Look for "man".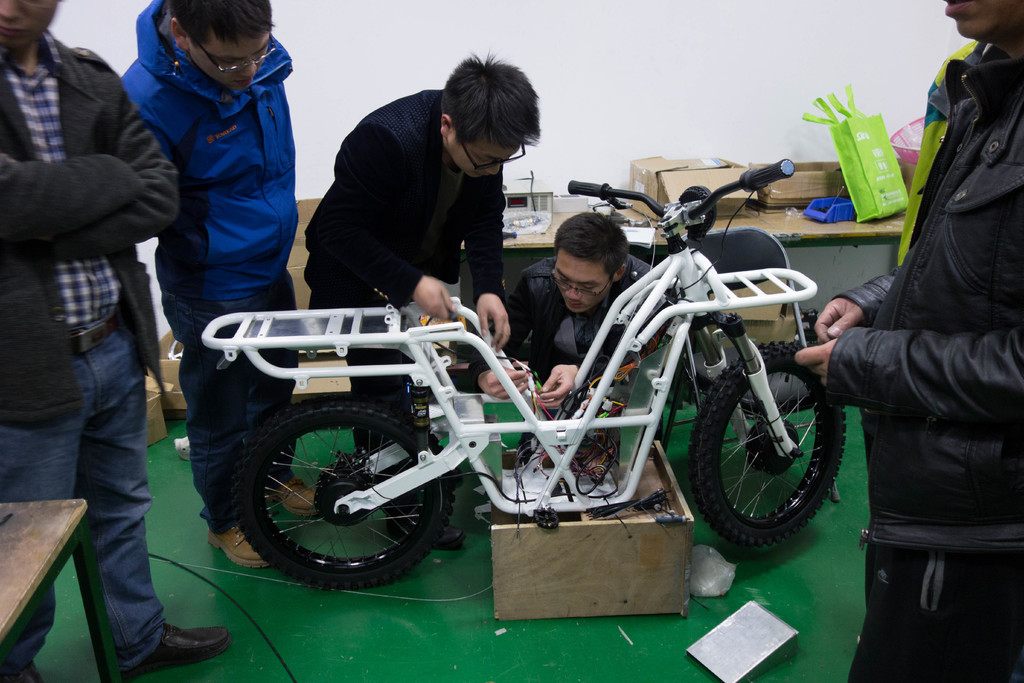
Found: rect(298, 53, 541, 553).
